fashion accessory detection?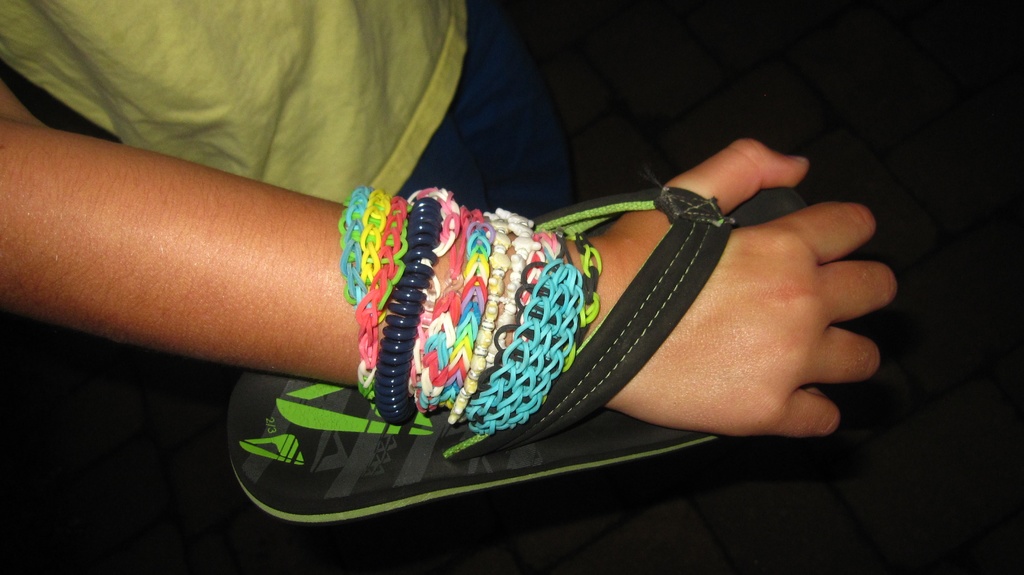
<bbox>342, 172, 607, 440</bbox>
